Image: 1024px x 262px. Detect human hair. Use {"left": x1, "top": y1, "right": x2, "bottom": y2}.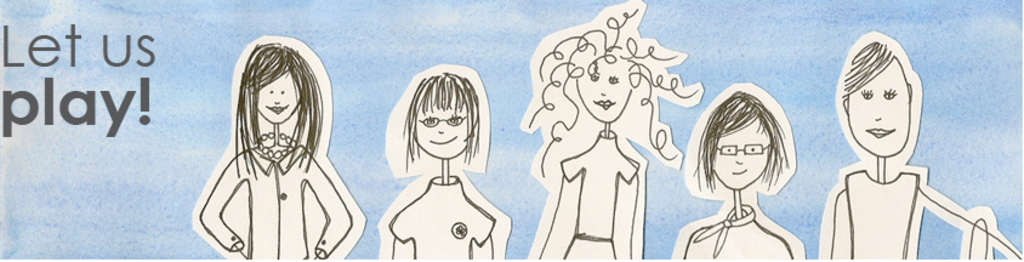
{"left": 690, "top": 91, "right": 789, "bottom": 195}.
